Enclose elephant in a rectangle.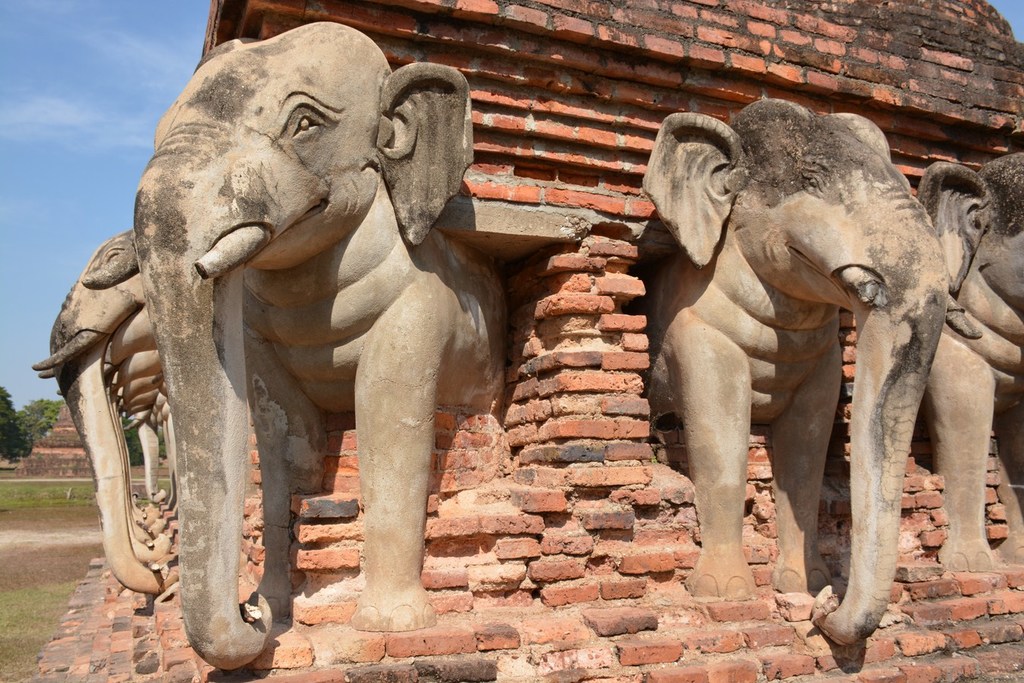
BBox(134, 19, 517, 675).
